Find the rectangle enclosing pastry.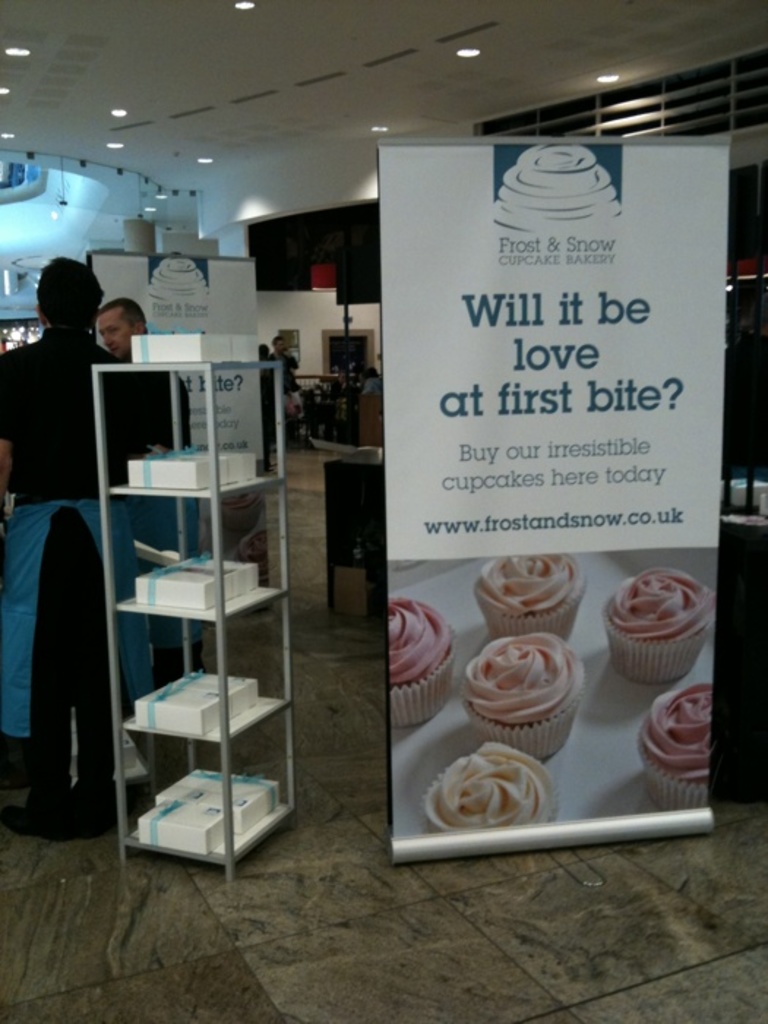
region(391, 600, 461, 720).
